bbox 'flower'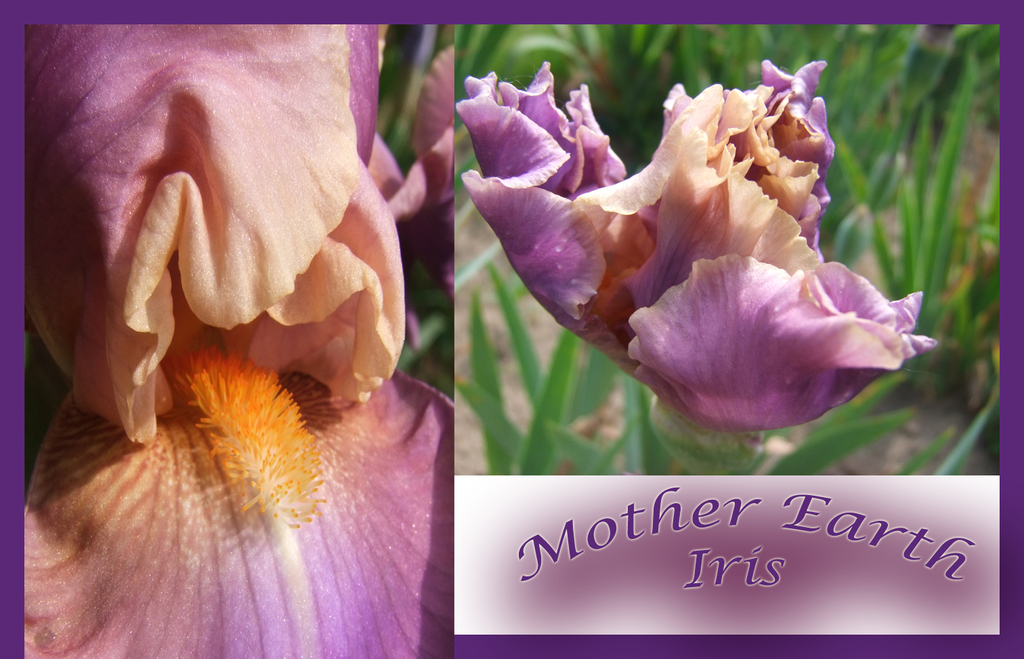
<box>455,47,941,466</box>
